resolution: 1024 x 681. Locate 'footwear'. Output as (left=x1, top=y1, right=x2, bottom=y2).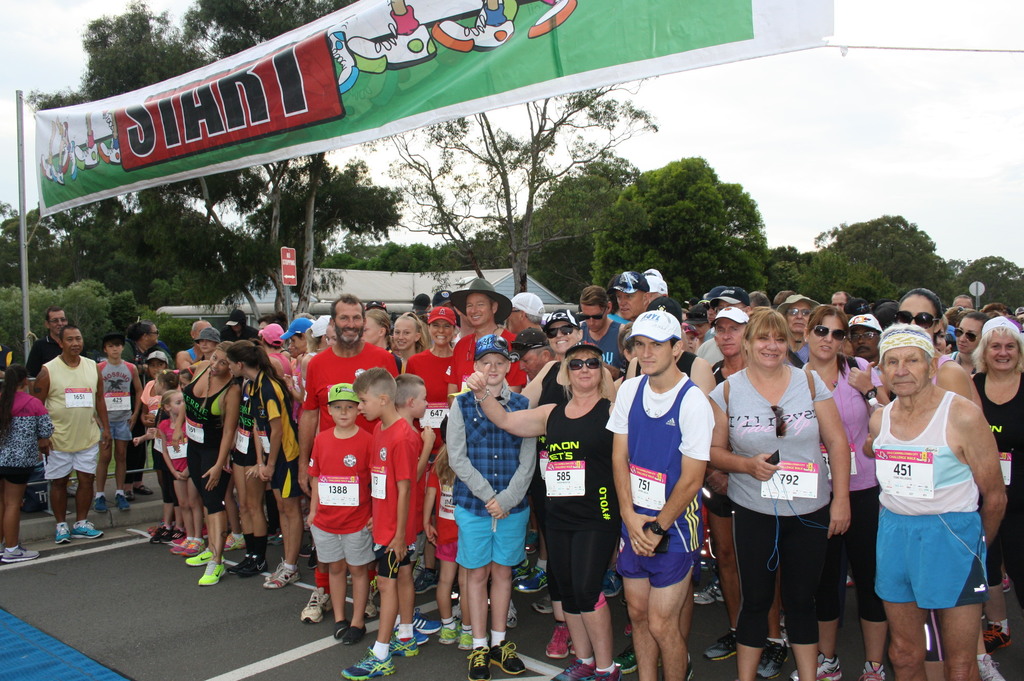
(left=116, top=492, right=131, bottom=513).
